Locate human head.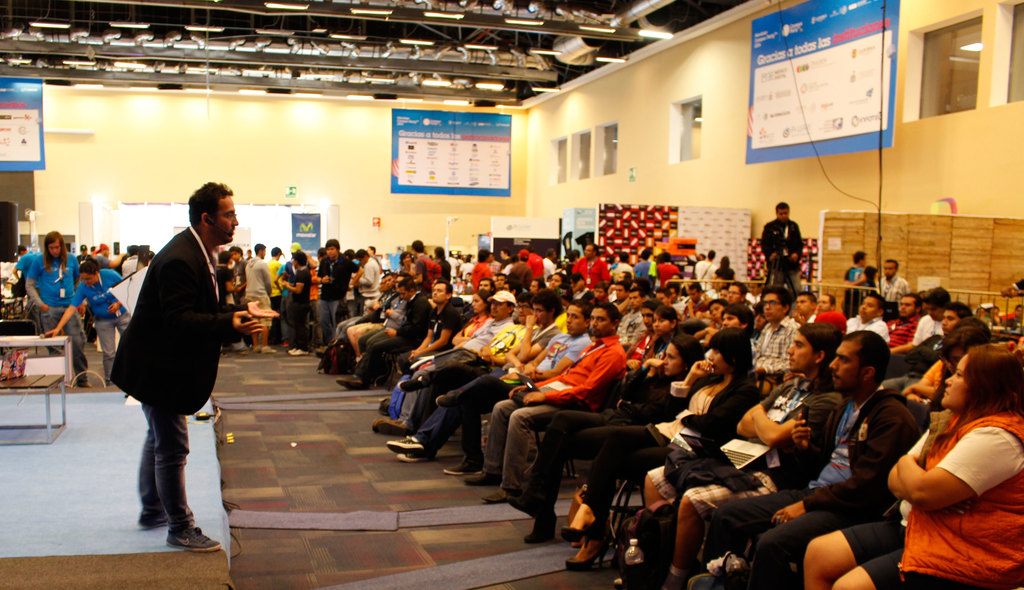
Bounding box: [x1=654, y1=307, x2=679, y2=337].
